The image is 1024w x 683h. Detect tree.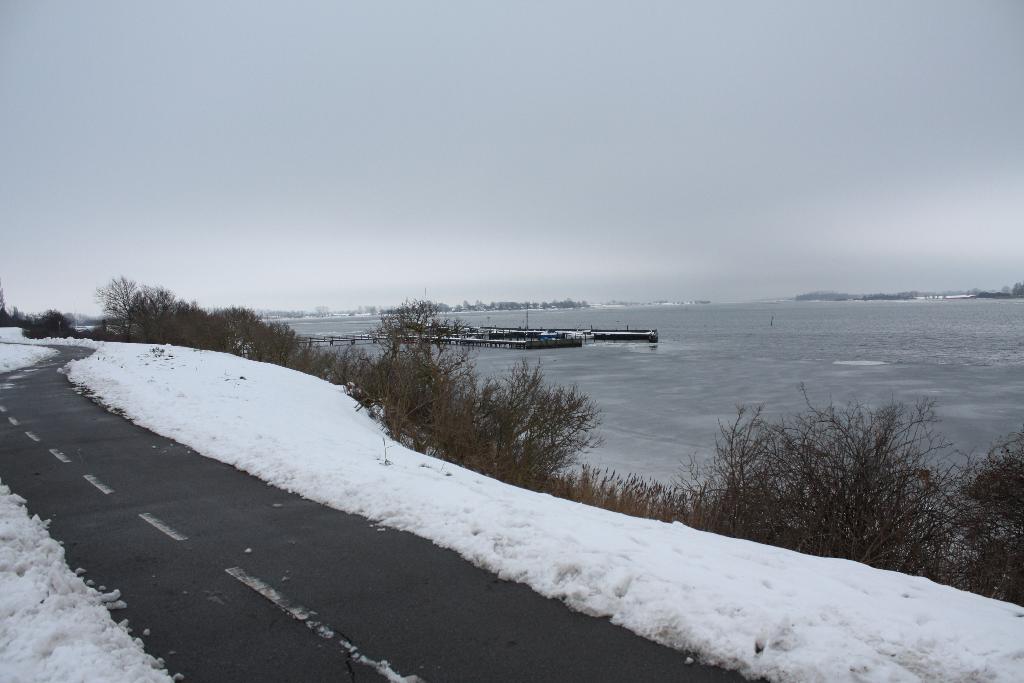
Detection: {"x1": 438, "y1": 281, "x2": 698, "y2": 324}.
